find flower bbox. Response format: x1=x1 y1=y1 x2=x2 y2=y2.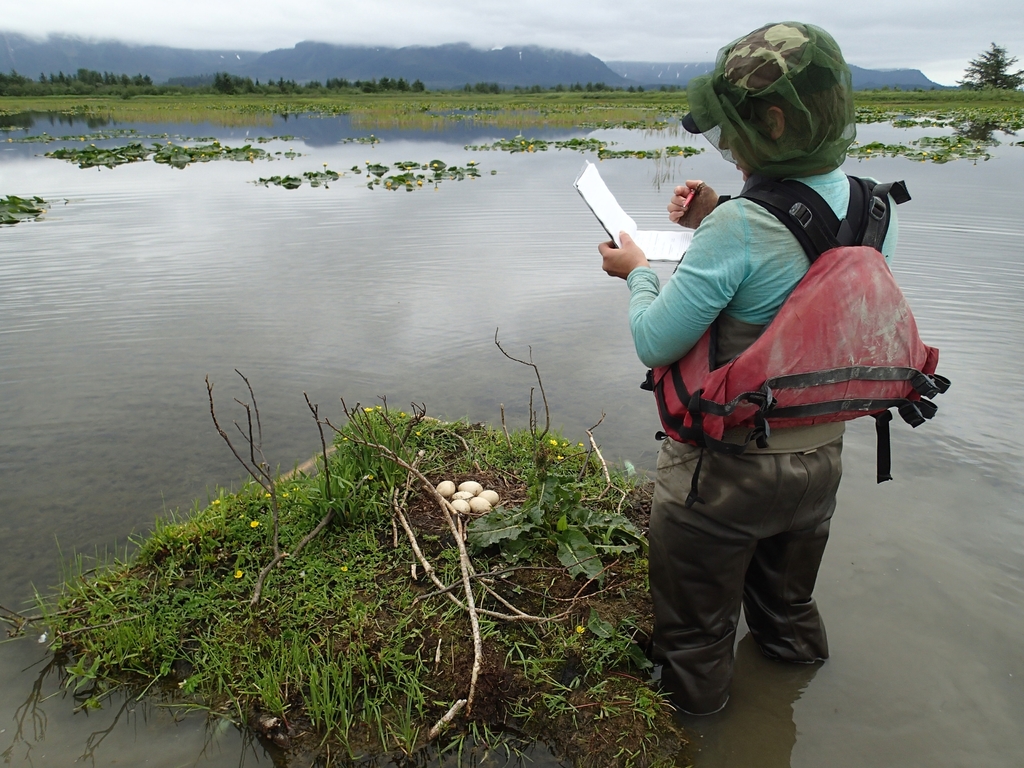
x1=250 y1=519 x2=263 y2=529.
